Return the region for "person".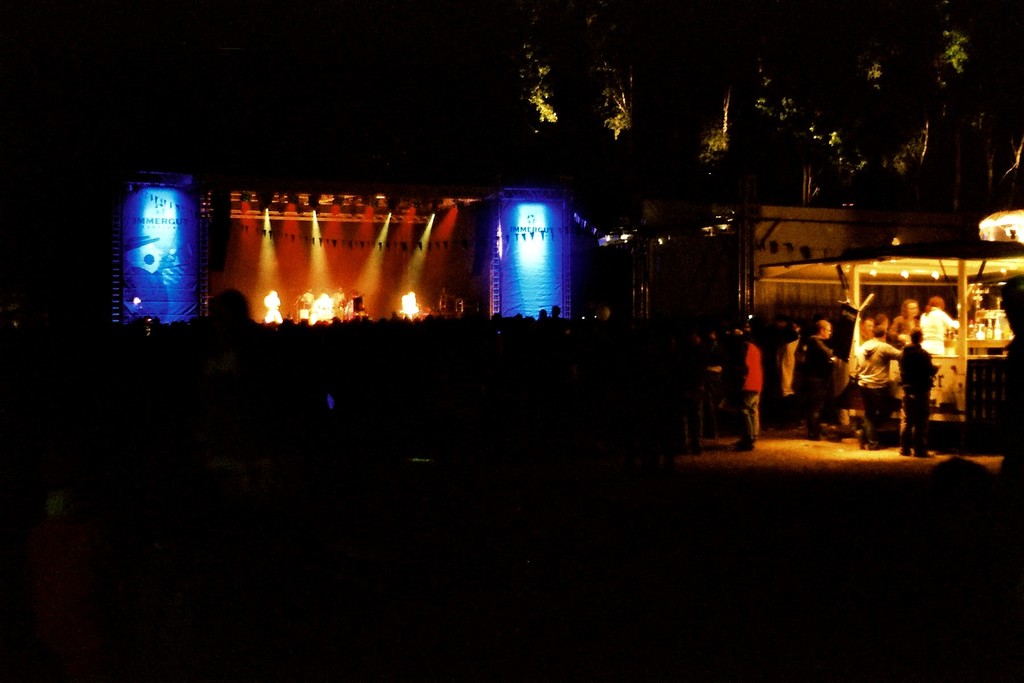
728:331:761:447.
